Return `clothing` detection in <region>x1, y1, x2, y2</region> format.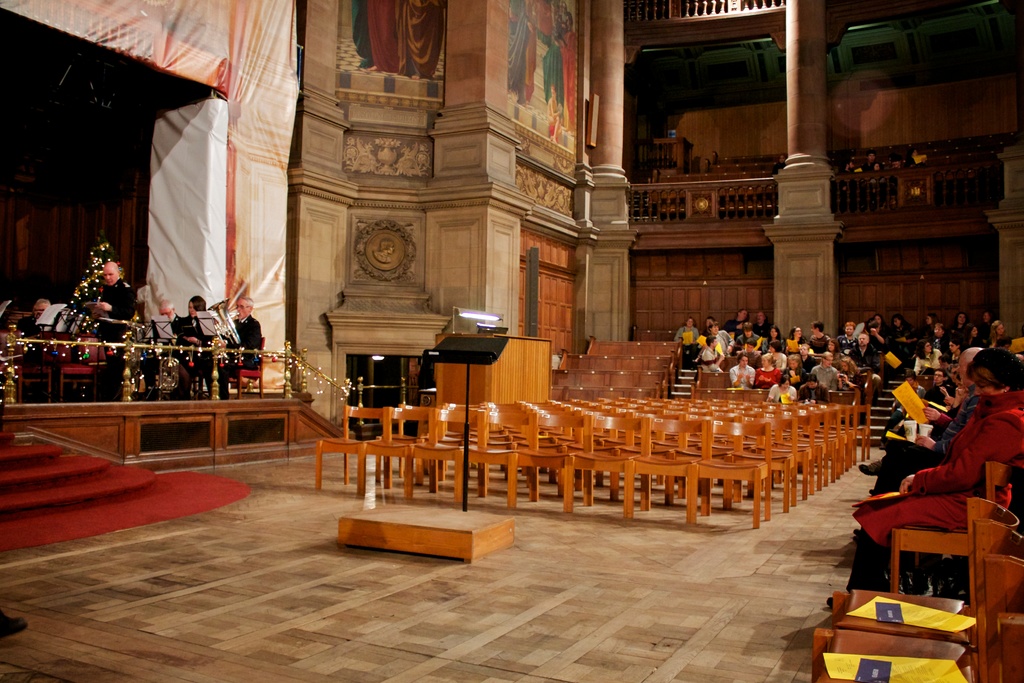
<region>219, 305, 265, 397</region>.
